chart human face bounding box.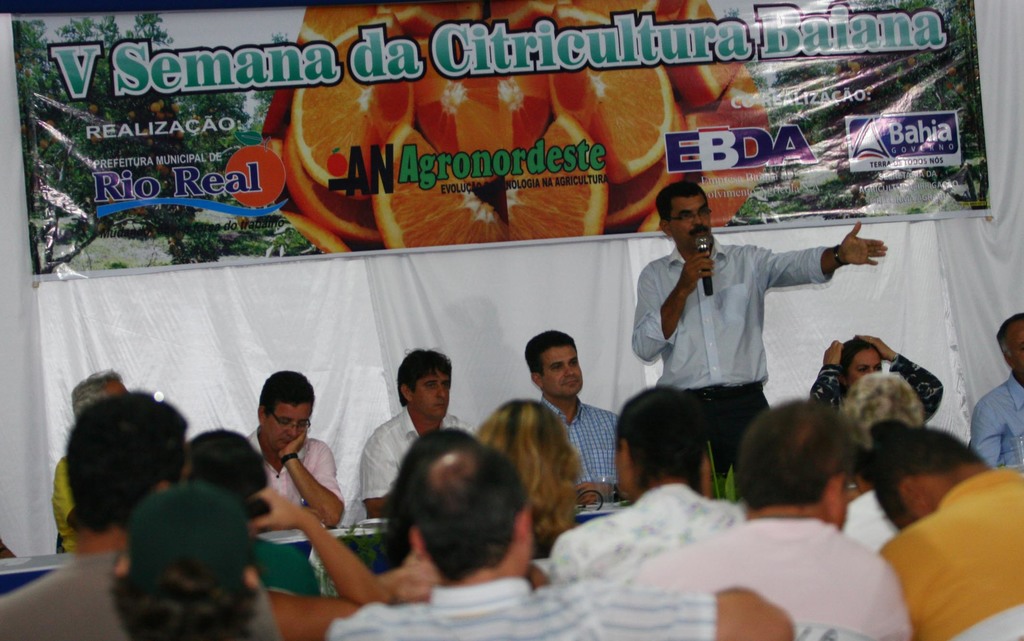
Charted: <box>849,352,881,385</box>.
